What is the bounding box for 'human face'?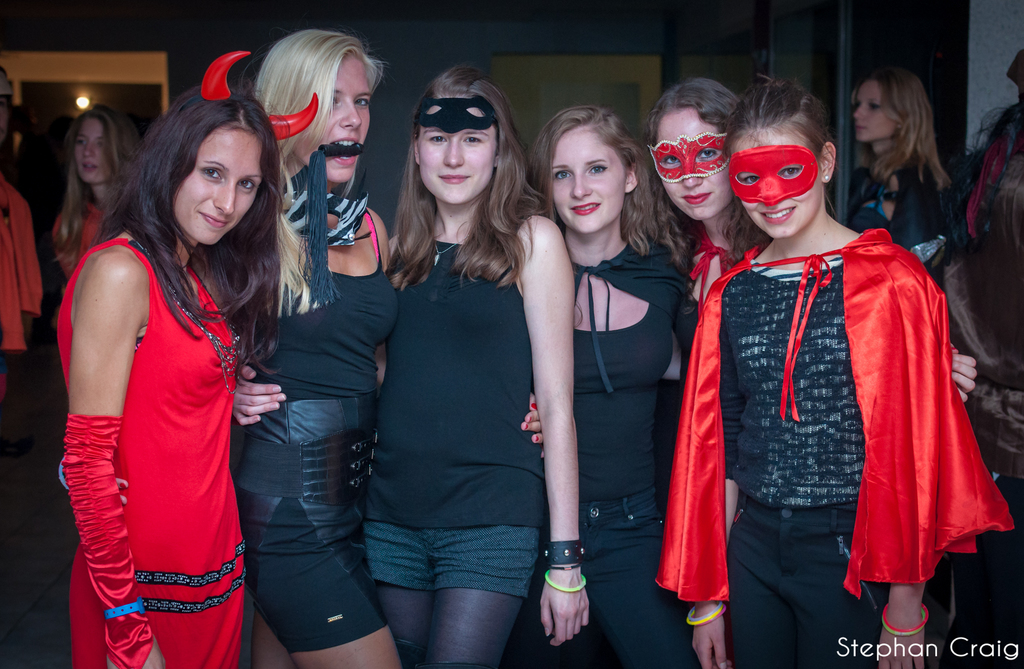
crop(76, 122, 109, 191).
